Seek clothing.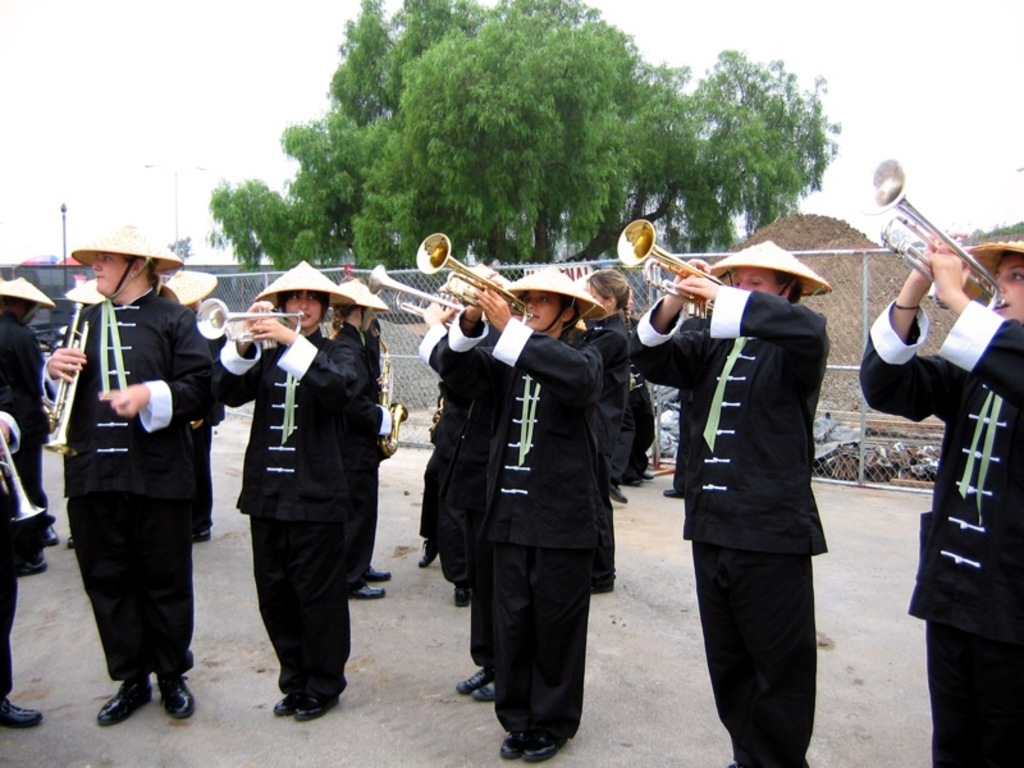
[left=588, top=310, right=634, bottom=486].
